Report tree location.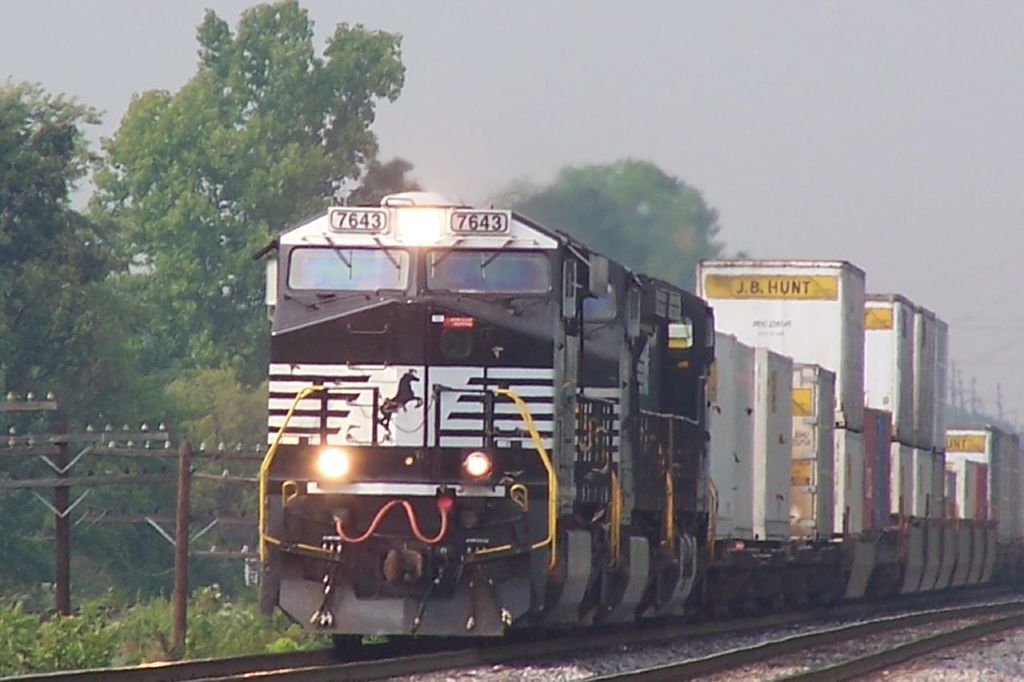
Report: left=0, top=72, right=114, bottom=494.
